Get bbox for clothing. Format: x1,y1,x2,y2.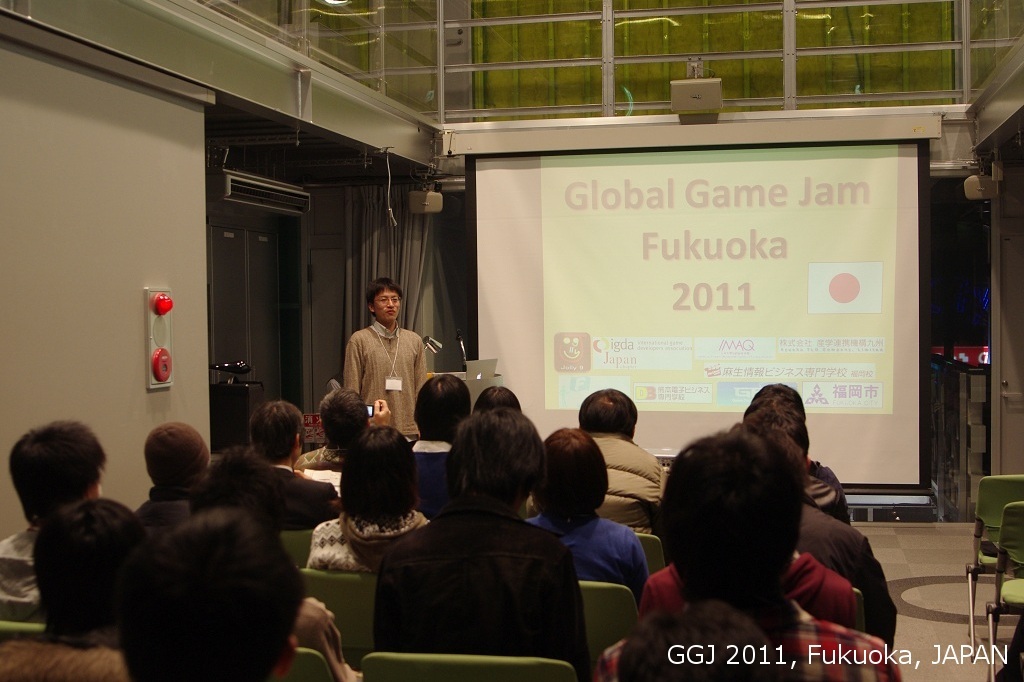
343,316,432,435.
